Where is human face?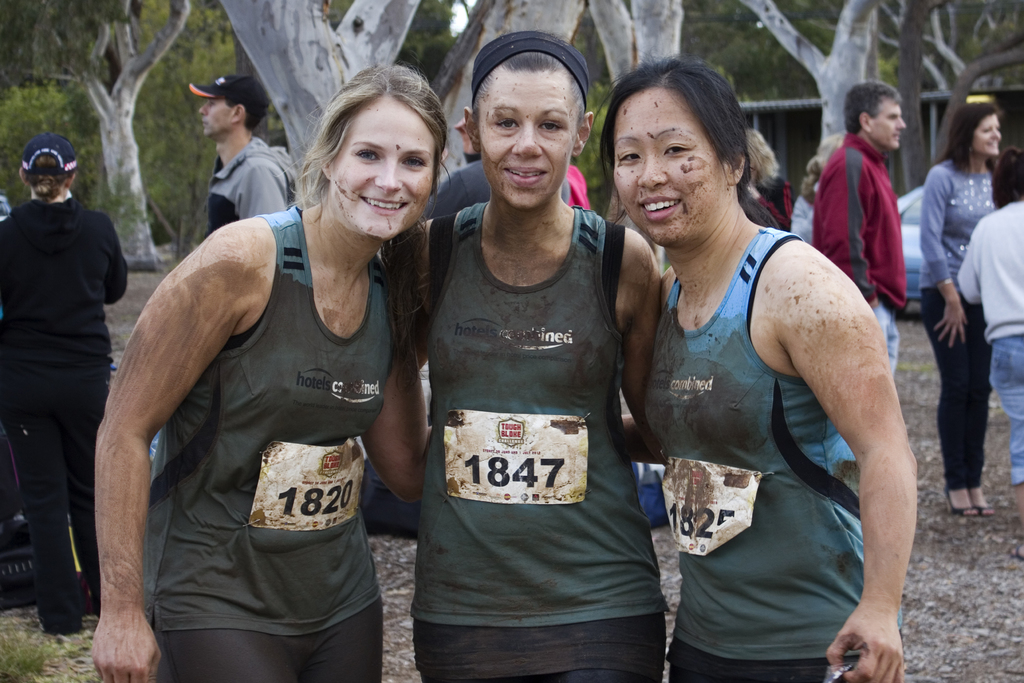
detection(975, 109, 1004, 159).
